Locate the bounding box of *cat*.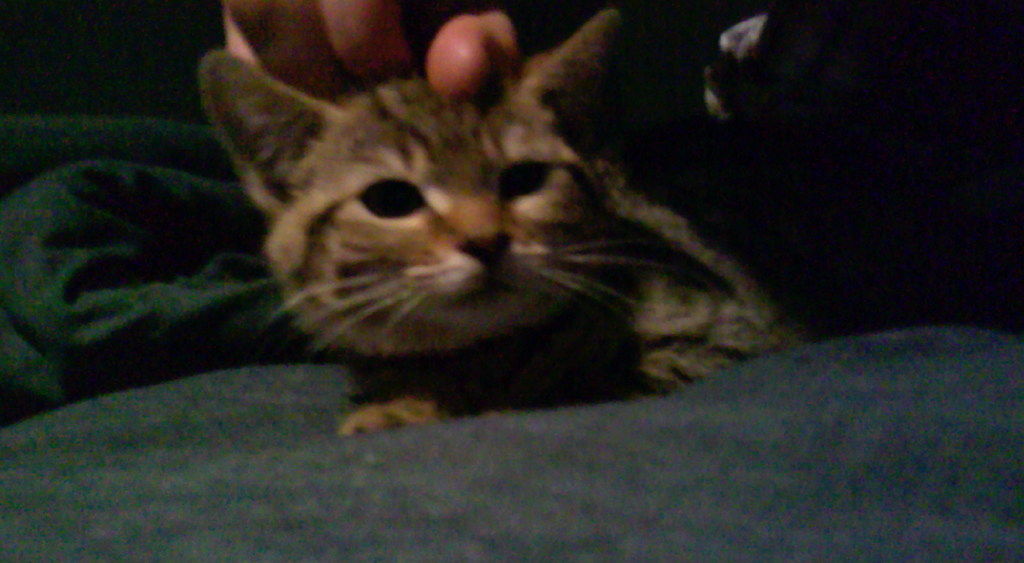
Bounding box: (198,4,846,440).
